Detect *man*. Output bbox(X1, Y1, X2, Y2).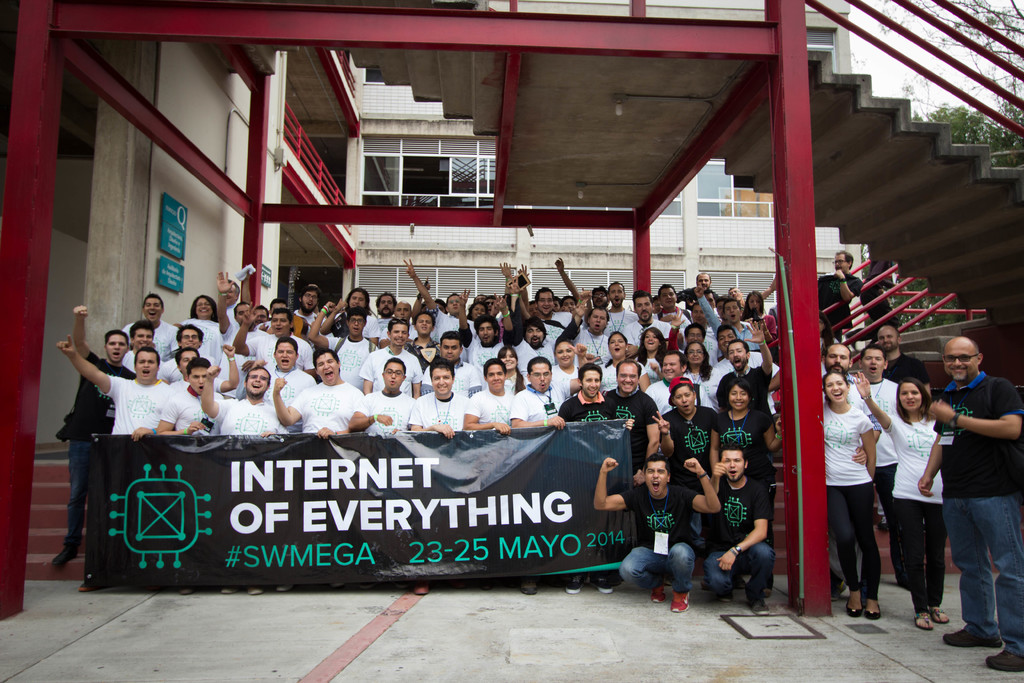
bbox(273, 352, 359, 433).
